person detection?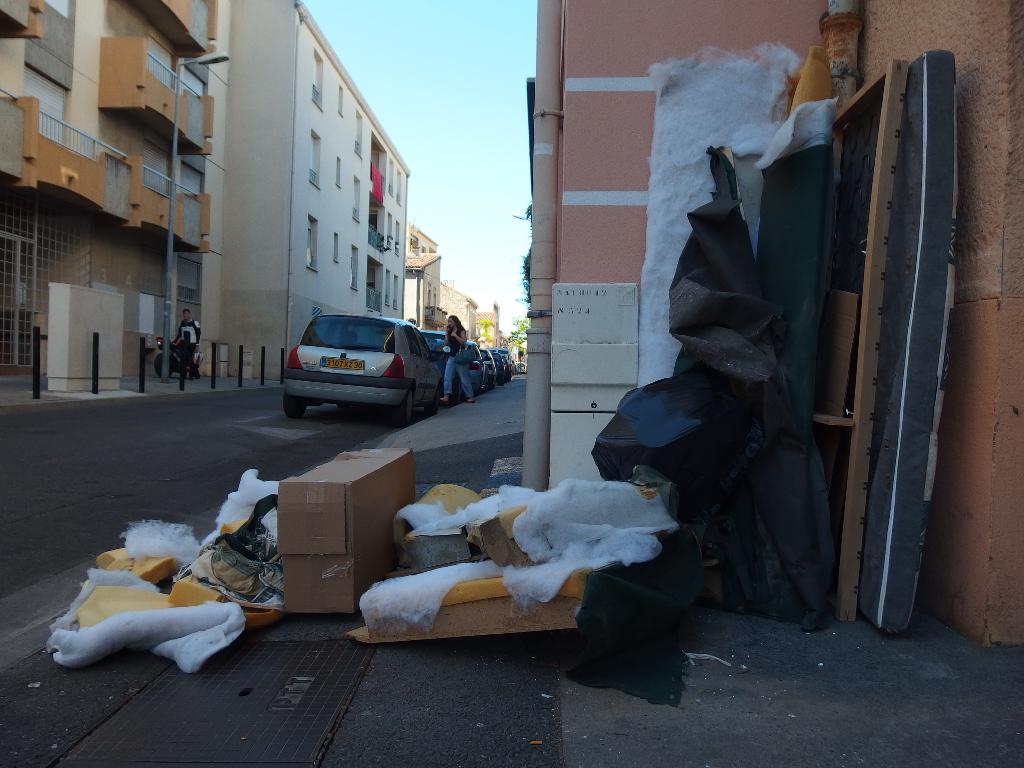
177 308 205 385
